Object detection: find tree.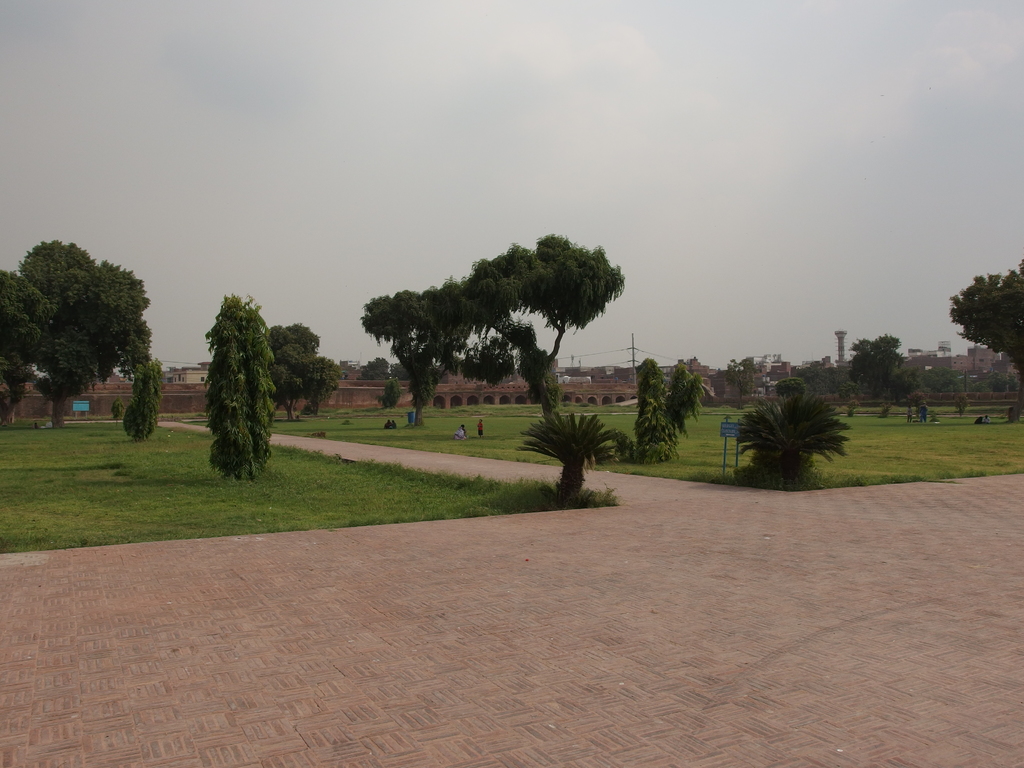
crop(416, 226, 629, 420).
